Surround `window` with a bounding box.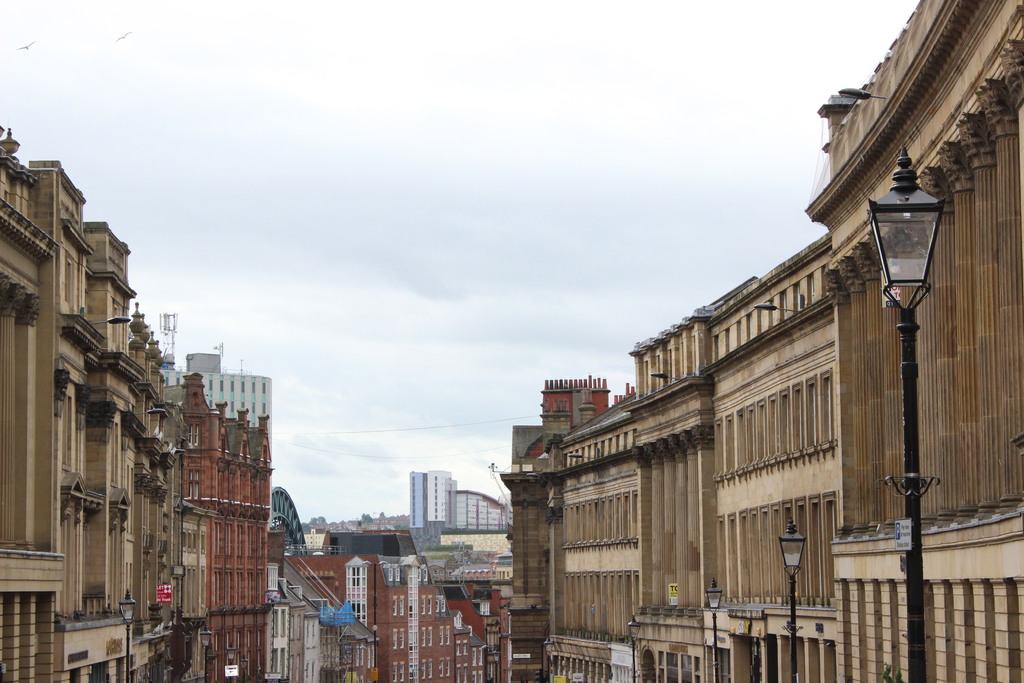
region(184, 418, 205, 448).
